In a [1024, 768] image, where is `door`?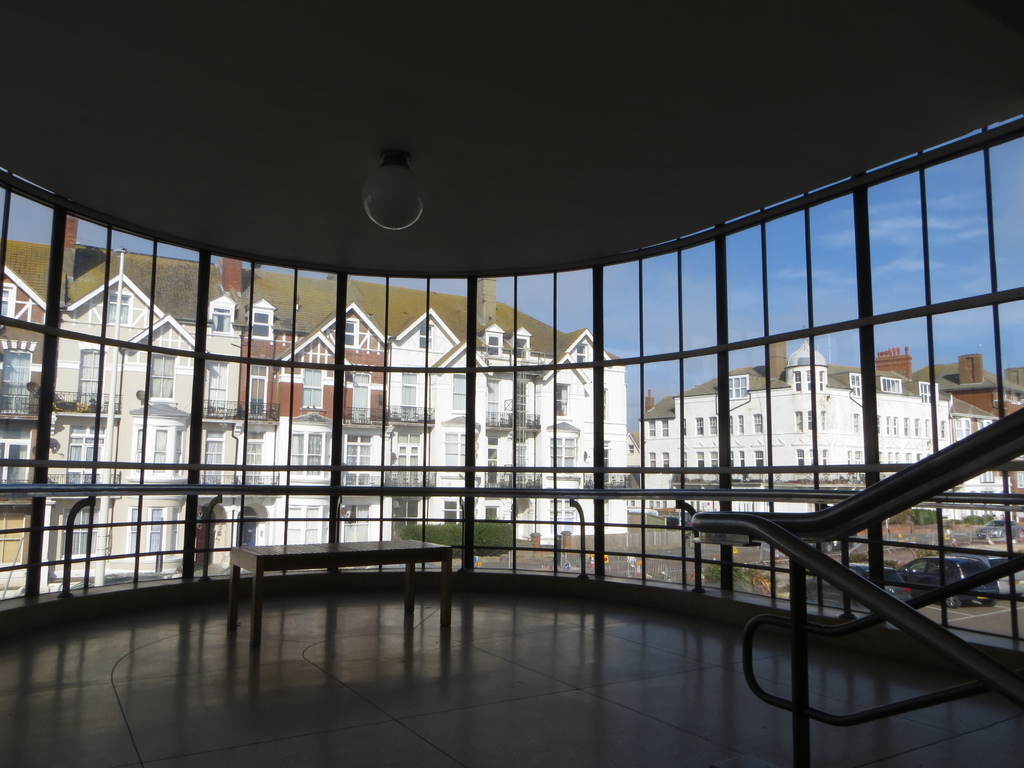
box=[250, 367, 266, 422].
